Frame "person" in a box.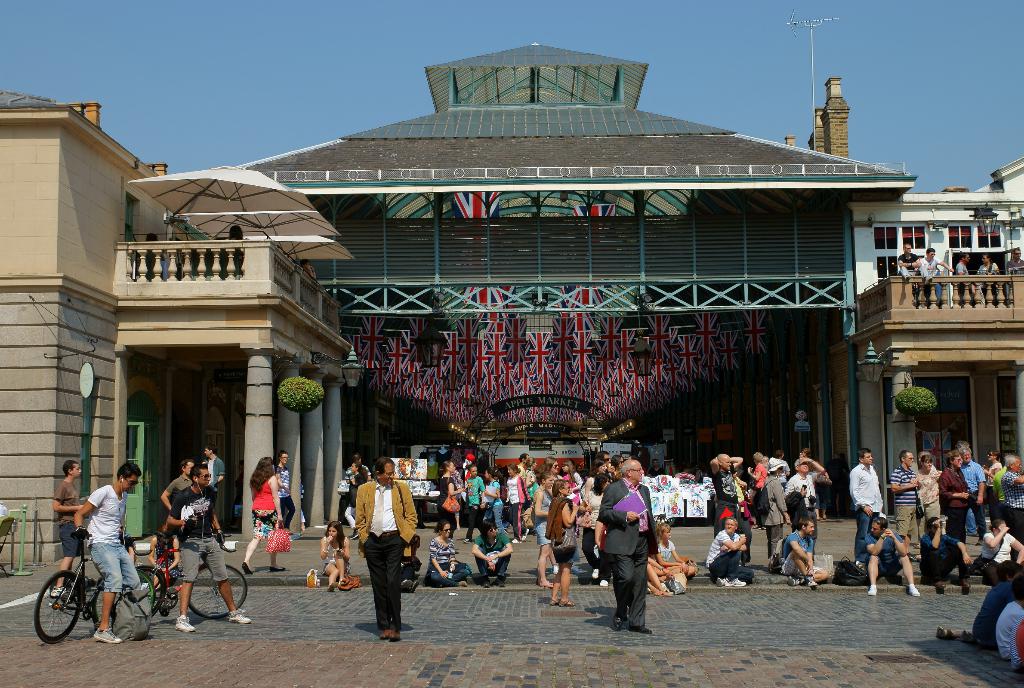
rect(147, 508, 184, 579).
